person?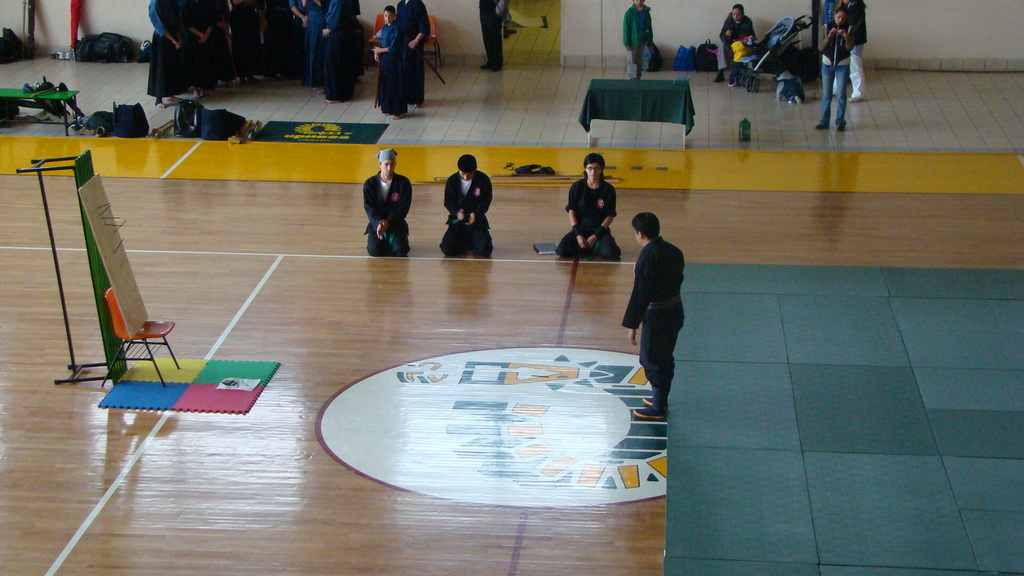
616 0 652 76
